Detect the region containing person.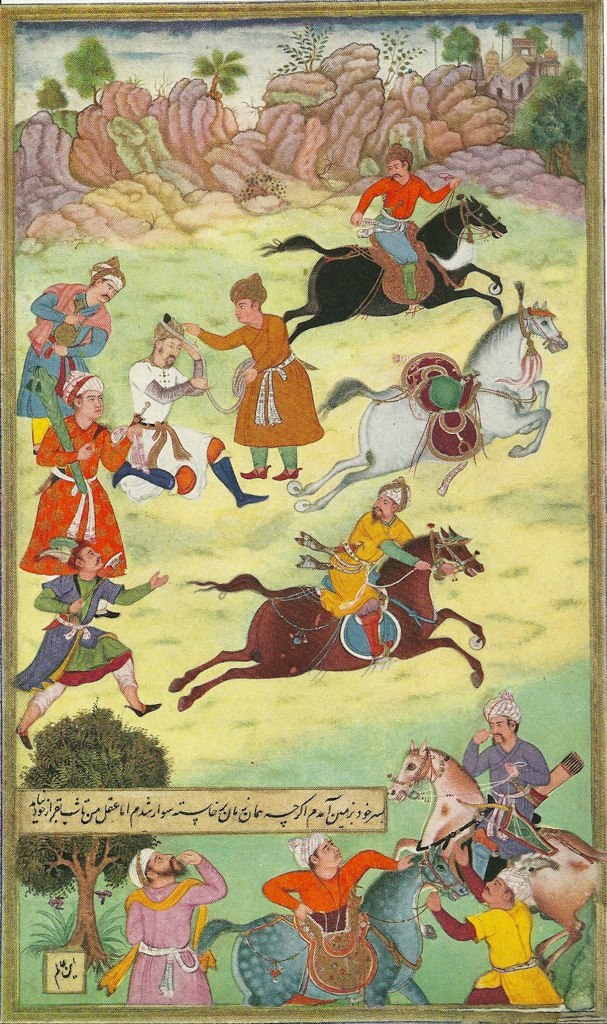
Rect(15, 254, 127, 454).
